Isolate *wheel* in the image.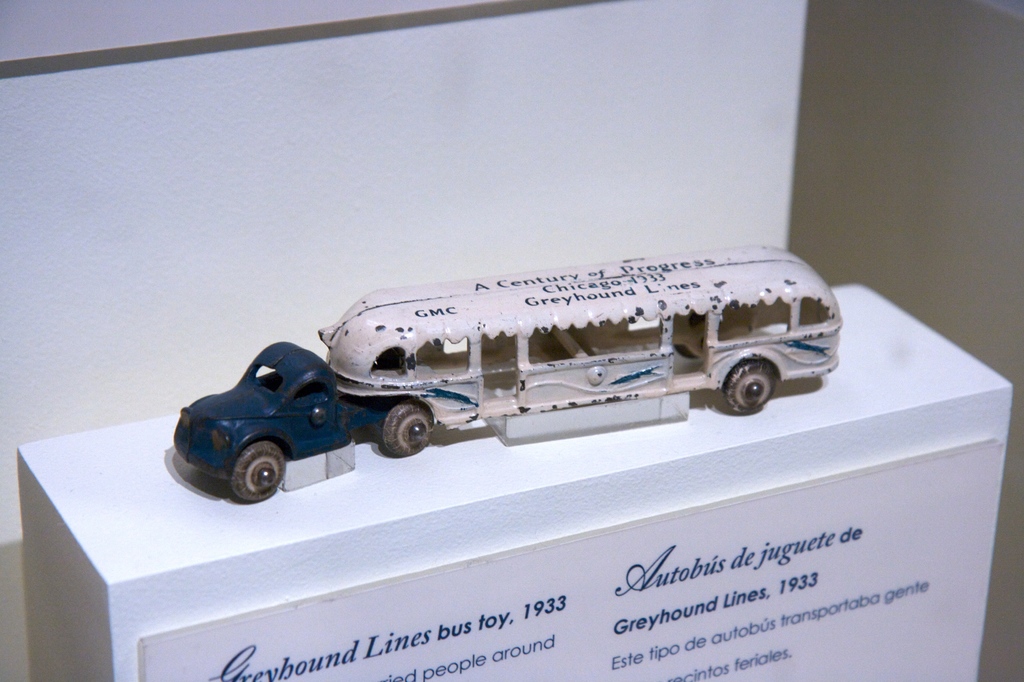
Isolated region: 727/359/777/416.
